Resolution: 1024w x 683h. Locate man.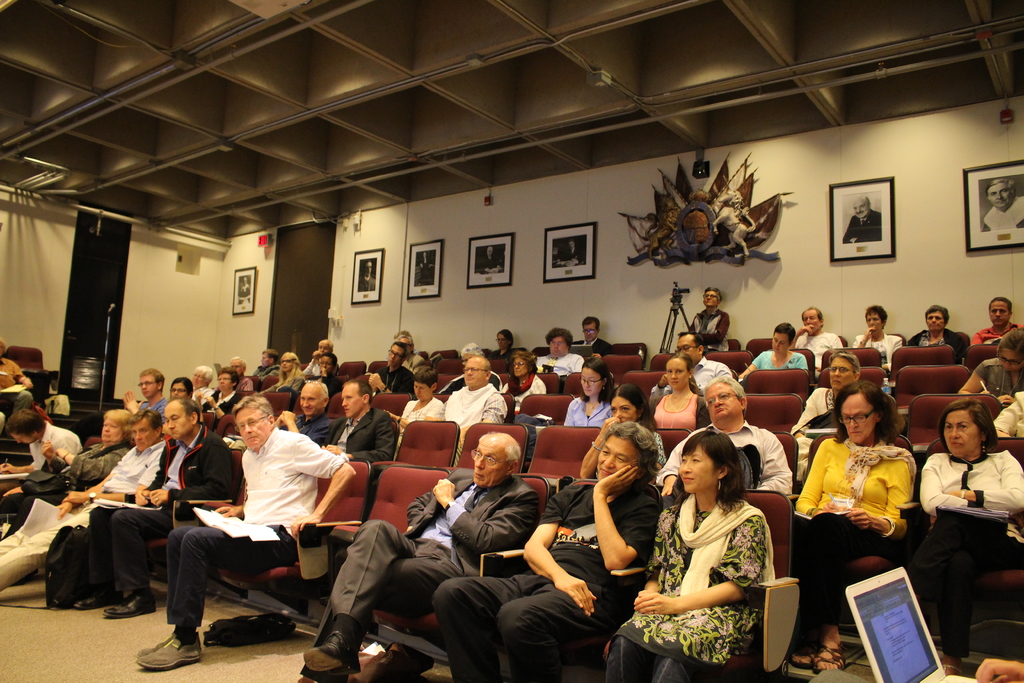
(left=116, top=368, right=165, bottom=413).
